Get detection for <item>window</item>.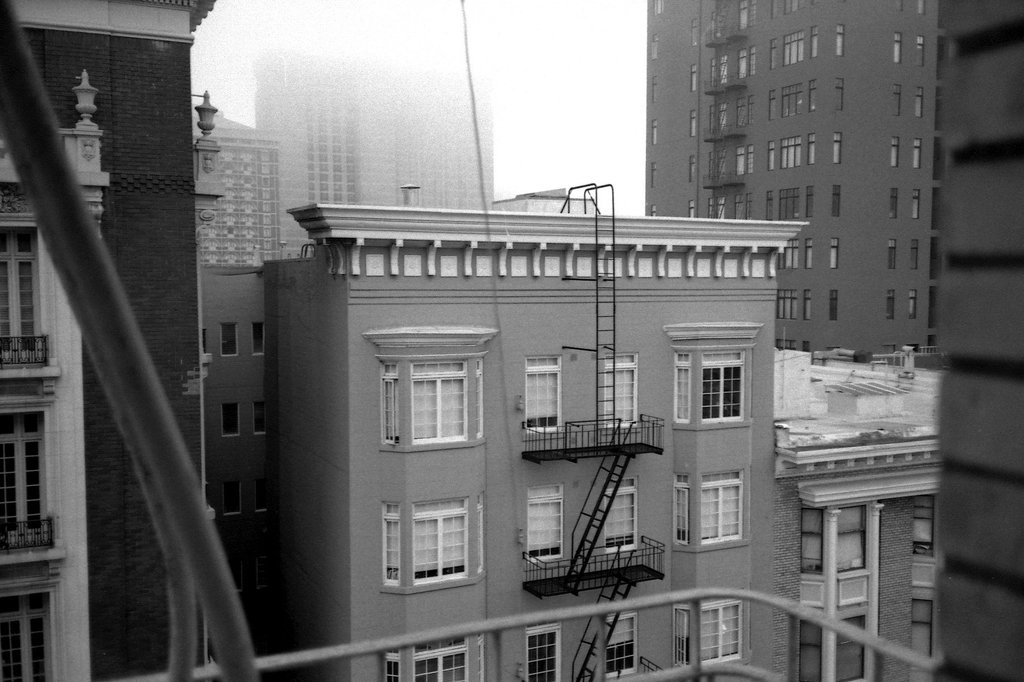
Detection: 775, 342, 796, 349.
